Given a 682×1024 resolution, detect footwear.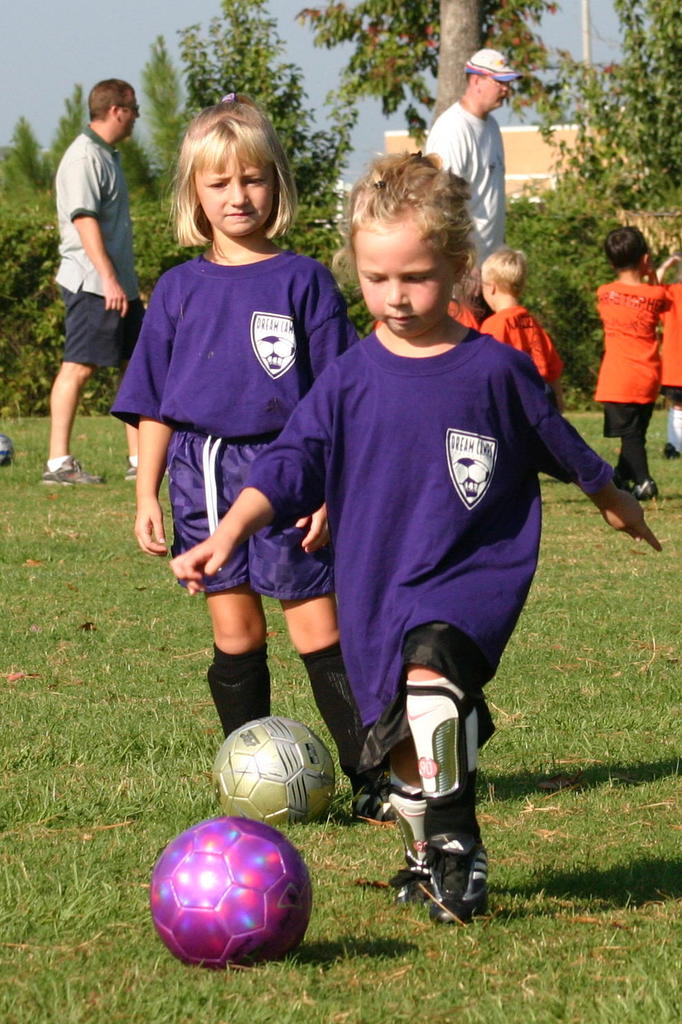
(663,443,681,459).
